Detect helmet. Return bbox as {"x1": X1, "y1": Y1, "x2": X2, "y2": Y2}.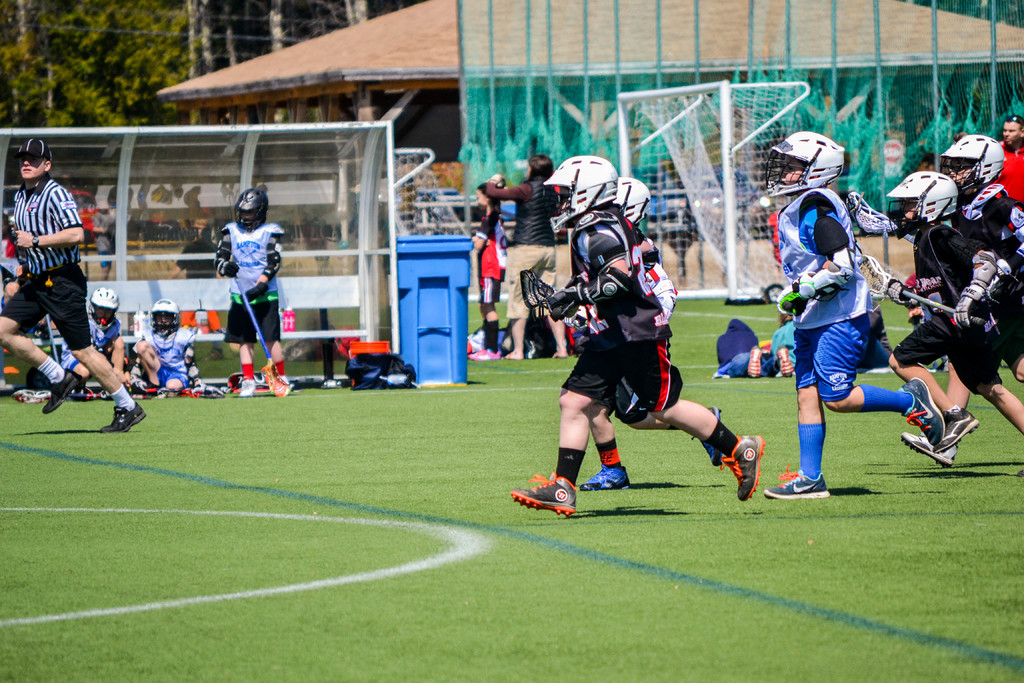
{"x1": 888, "y1": 169, "x2": 953, "y2": 245}.
